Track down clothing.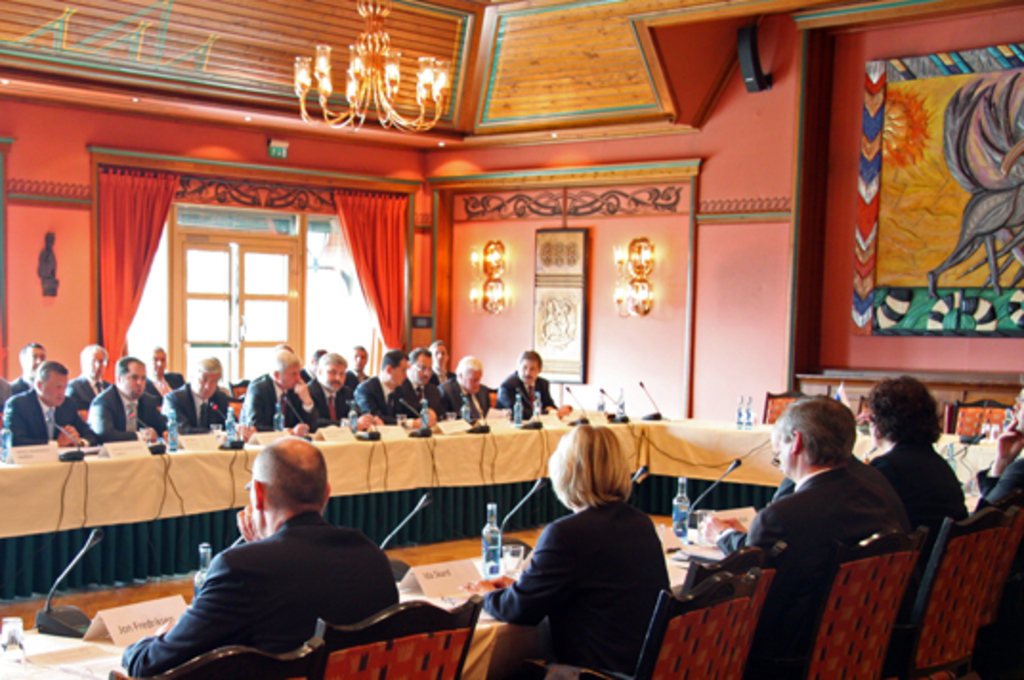
Tracked to (0, 399, 105, 594).
